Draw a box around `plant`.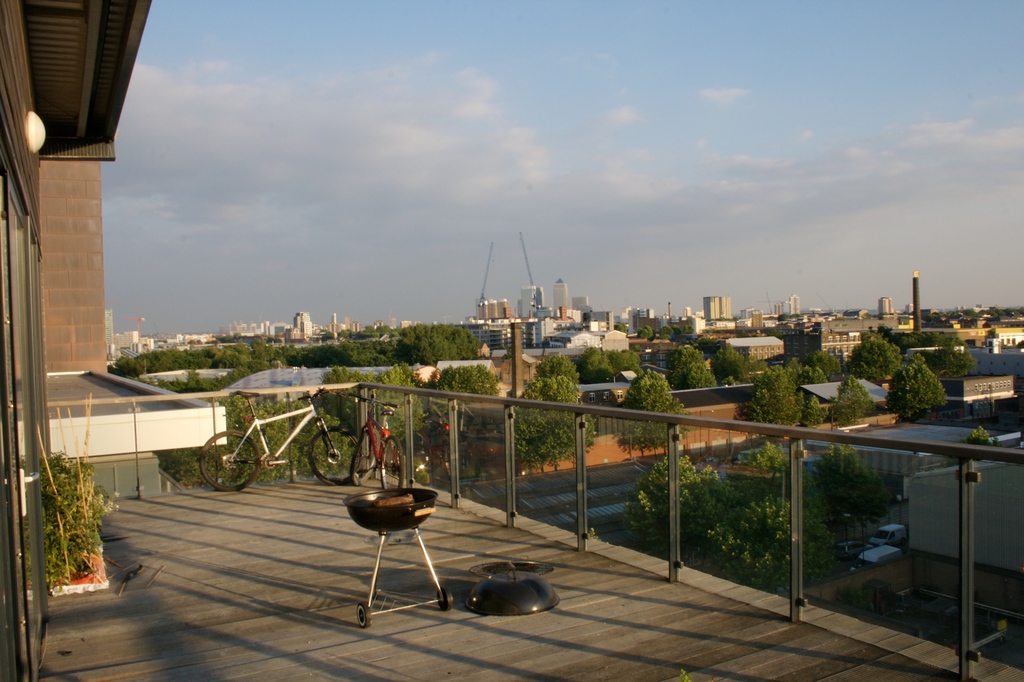
locate(901, 587, 1023, 676).
